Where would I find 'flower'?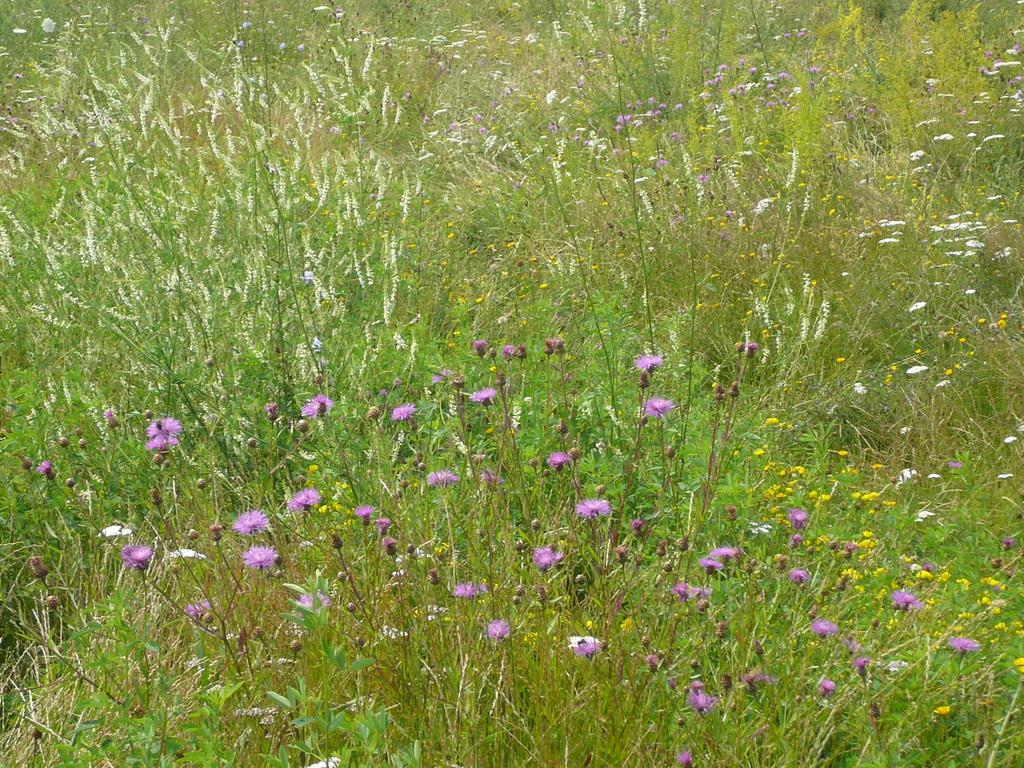
At [906, 362, 929, 378].
